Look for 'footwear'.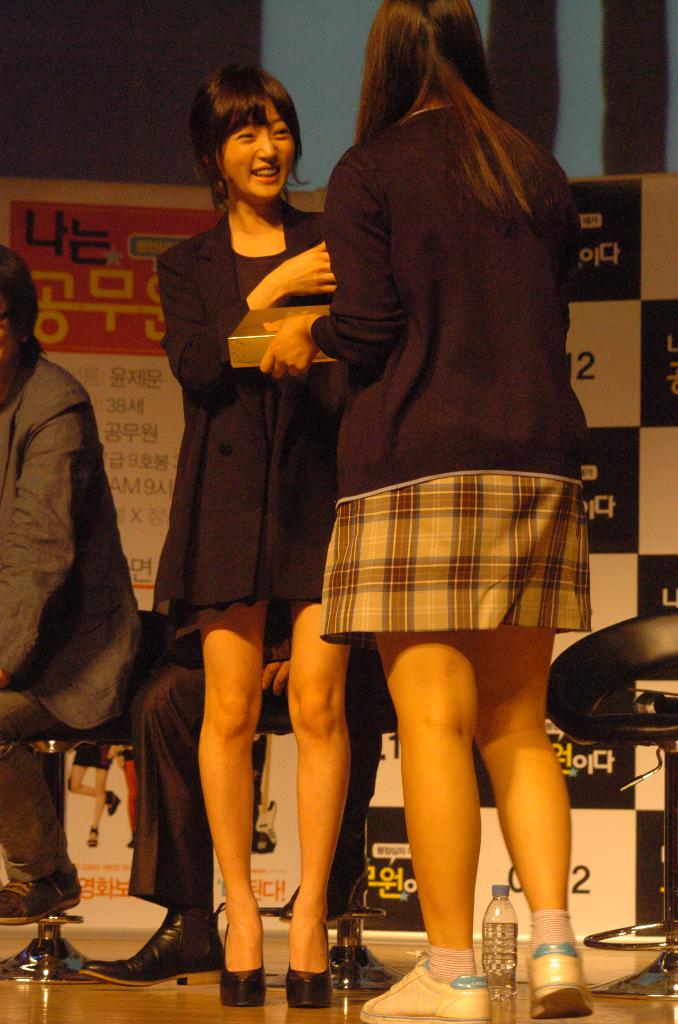
Found: {"left": 324, "top": 937, "right": 391, "bottom": 988}.
